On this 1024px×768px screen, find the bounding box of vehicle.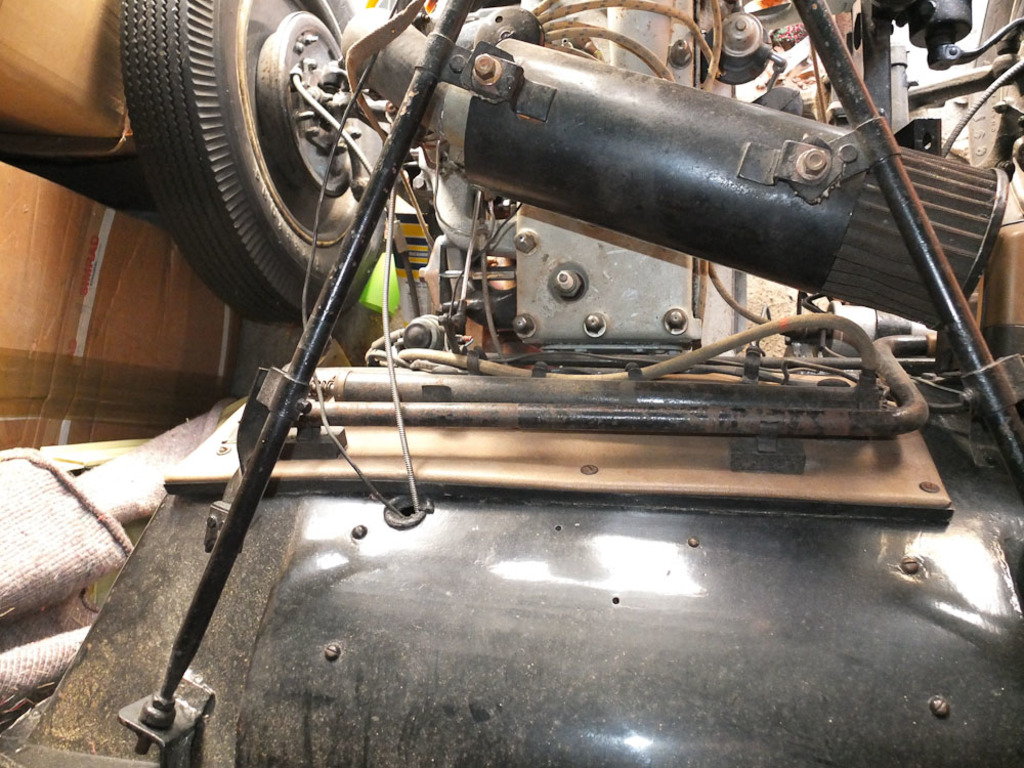
Bounding box: select_region(0, 0, 1023, 766).
